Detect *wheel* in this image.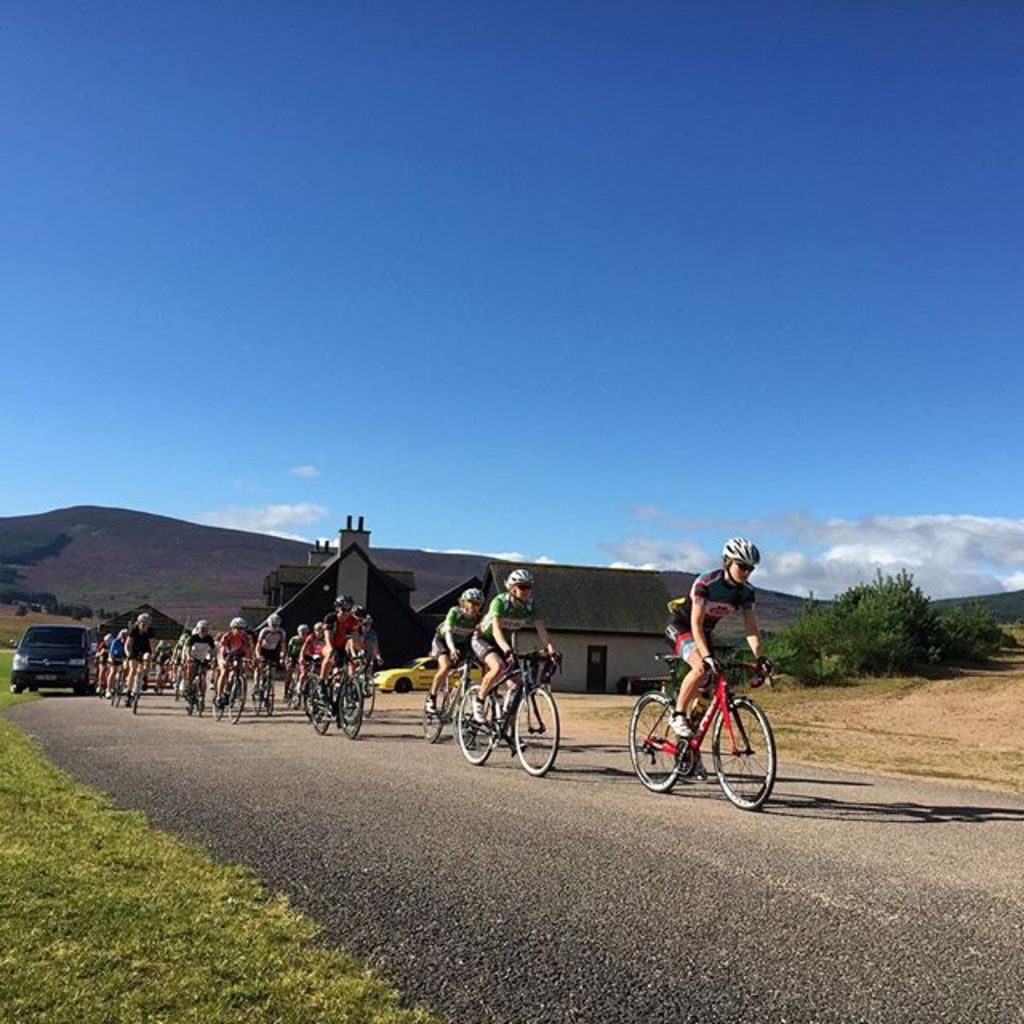
Detection: pyautogui.locateOnScreen(710, 694, 774, 811).
